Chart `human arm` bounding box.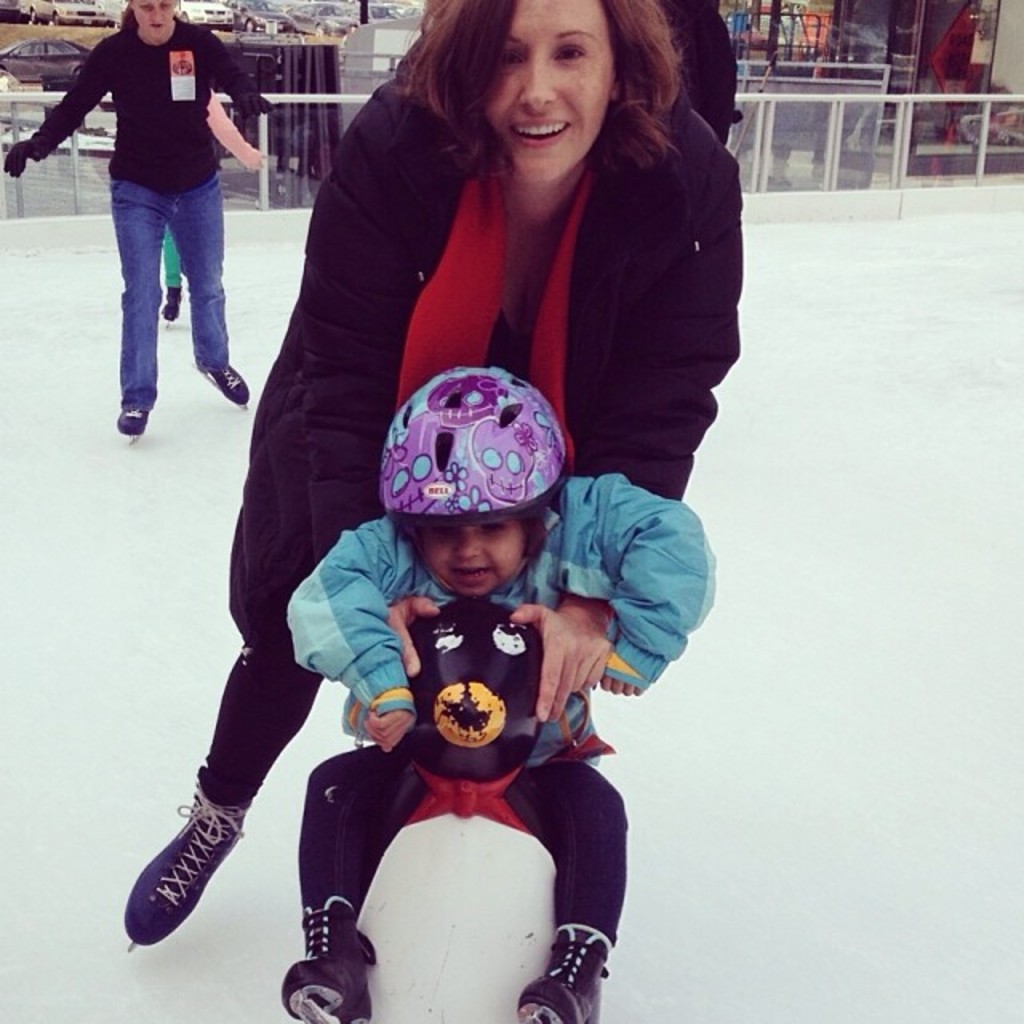
Charted: detection(203, 38, 275, 117).
